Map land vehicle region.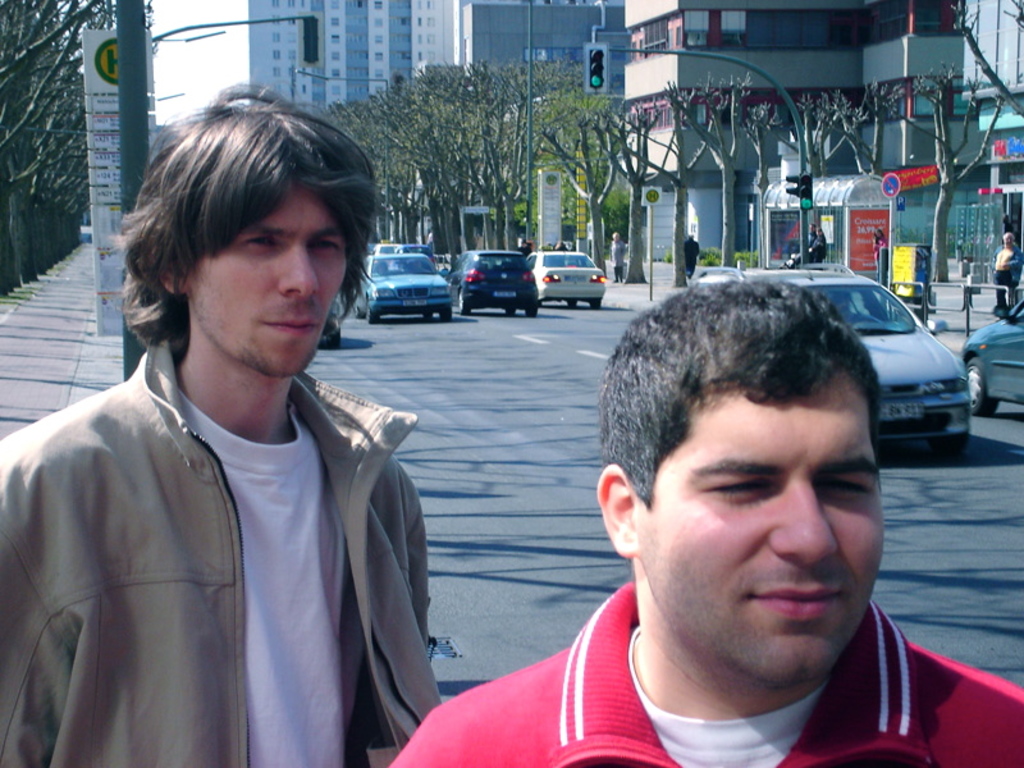
Mapped to 524/247/605/310.
